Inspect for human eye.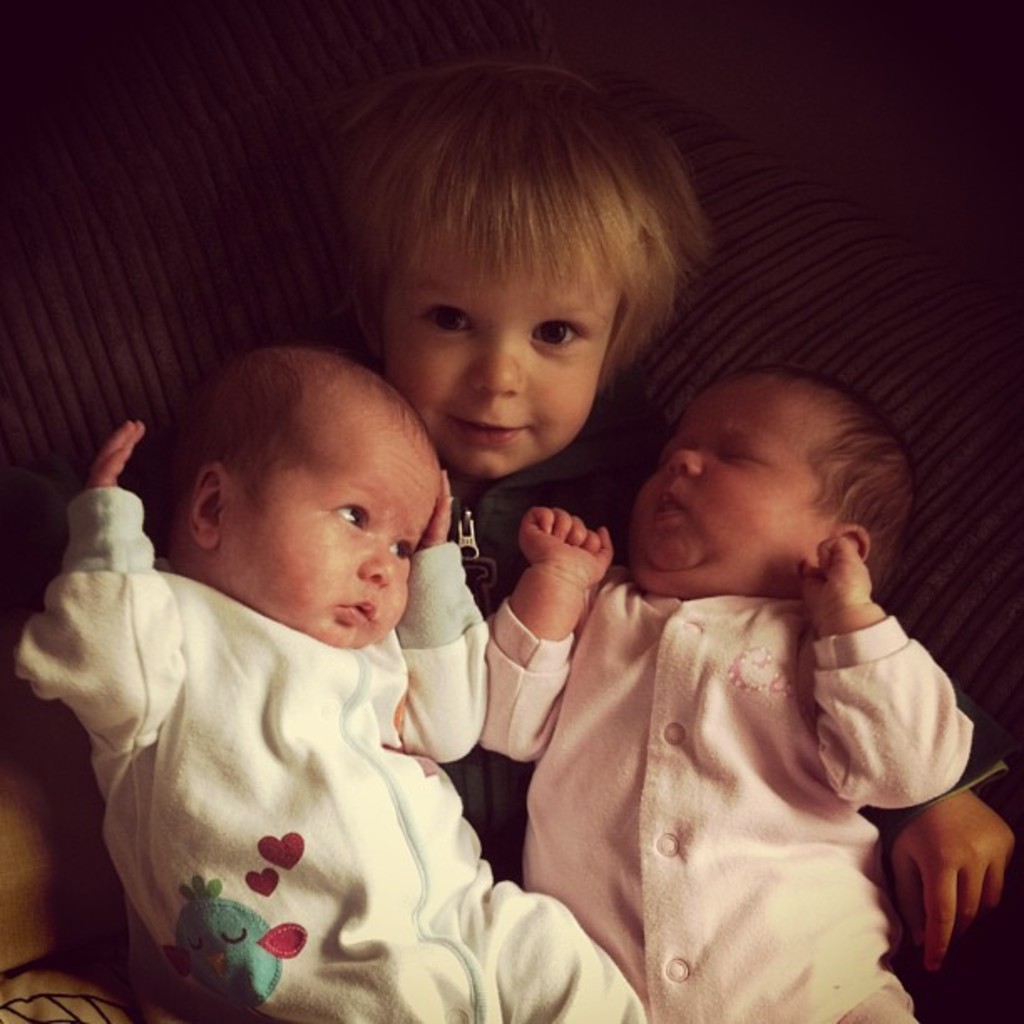
Inspection: {"x1": 534, "y1": 321, "x2": 586, "y2": 353}.
